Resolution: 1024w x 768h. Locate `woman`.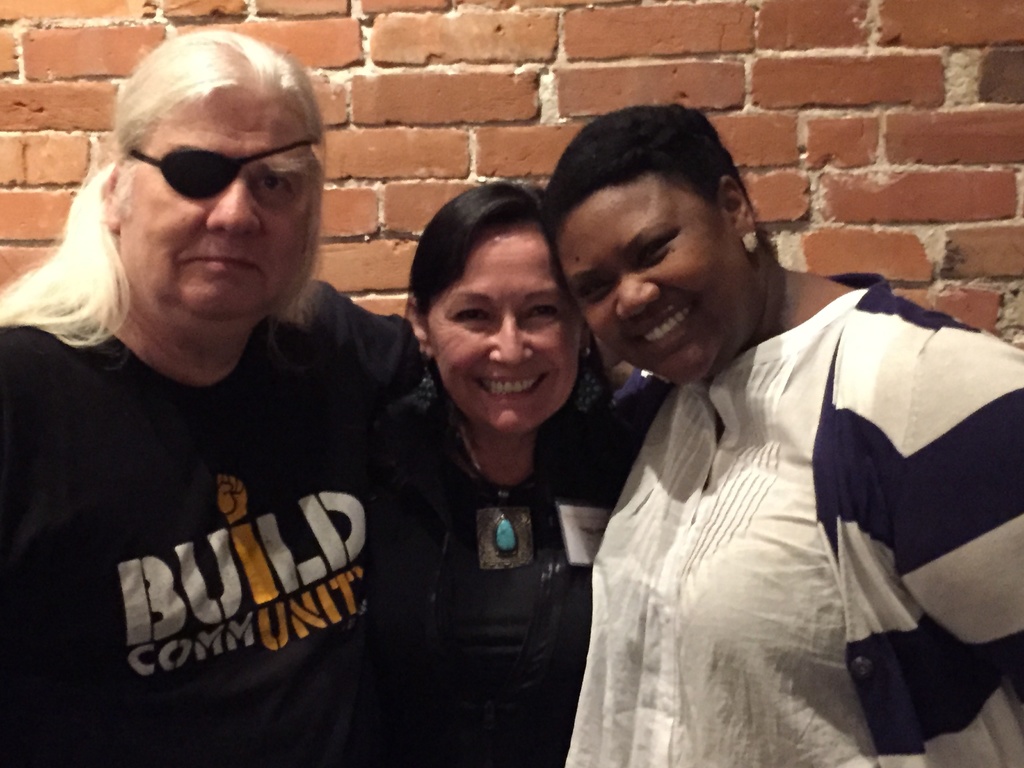
bbox(351, 158, 626, 767).
